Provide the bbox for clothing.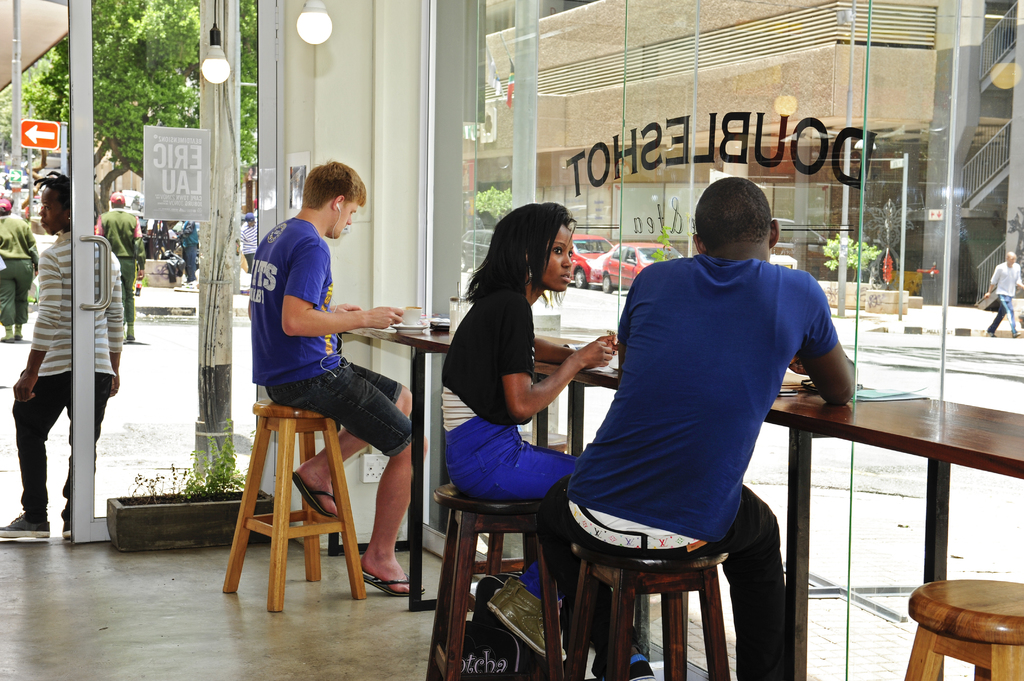
rect(436, 271, 577, 603).
